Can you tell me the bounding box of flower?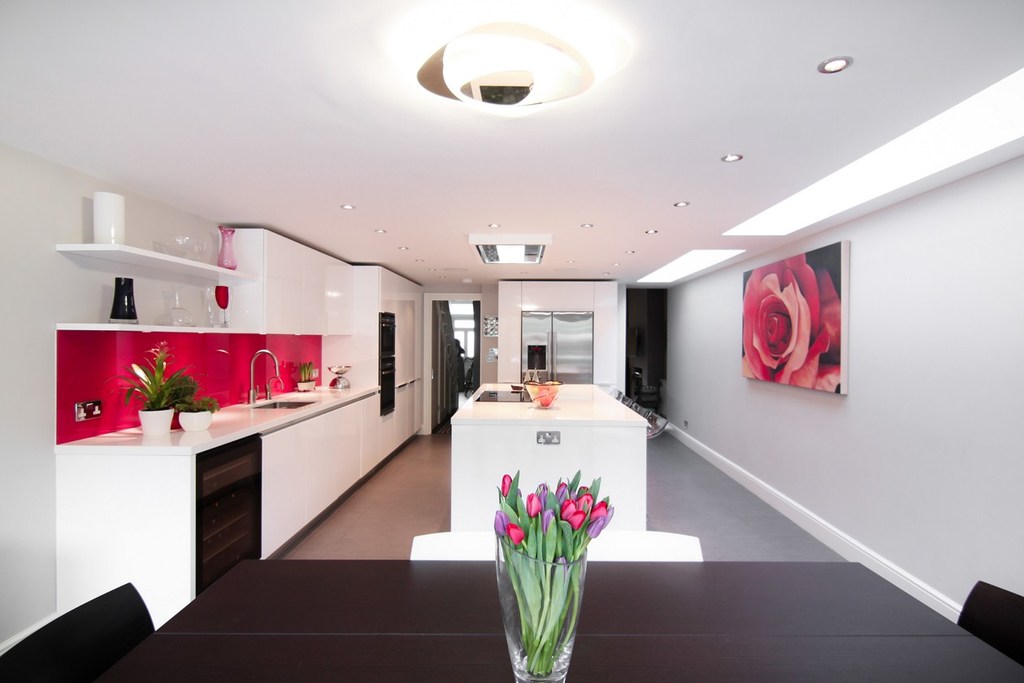
select_region(743, 259, 853, 404).
